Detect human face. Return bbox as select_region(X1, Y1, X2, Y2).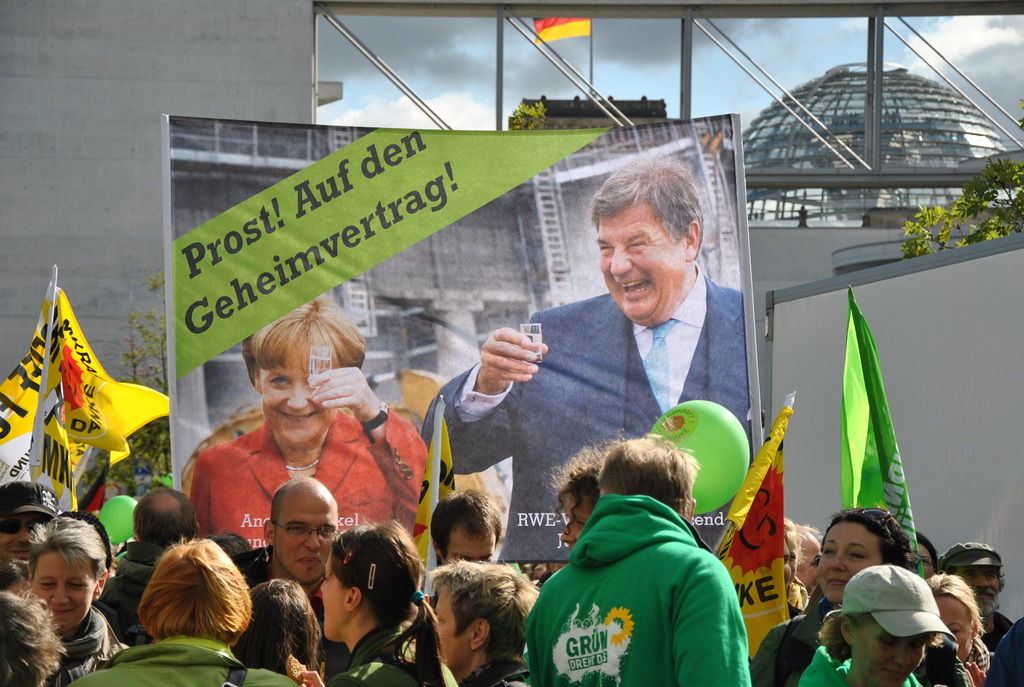
select_region(853, 615, 933, 686).
